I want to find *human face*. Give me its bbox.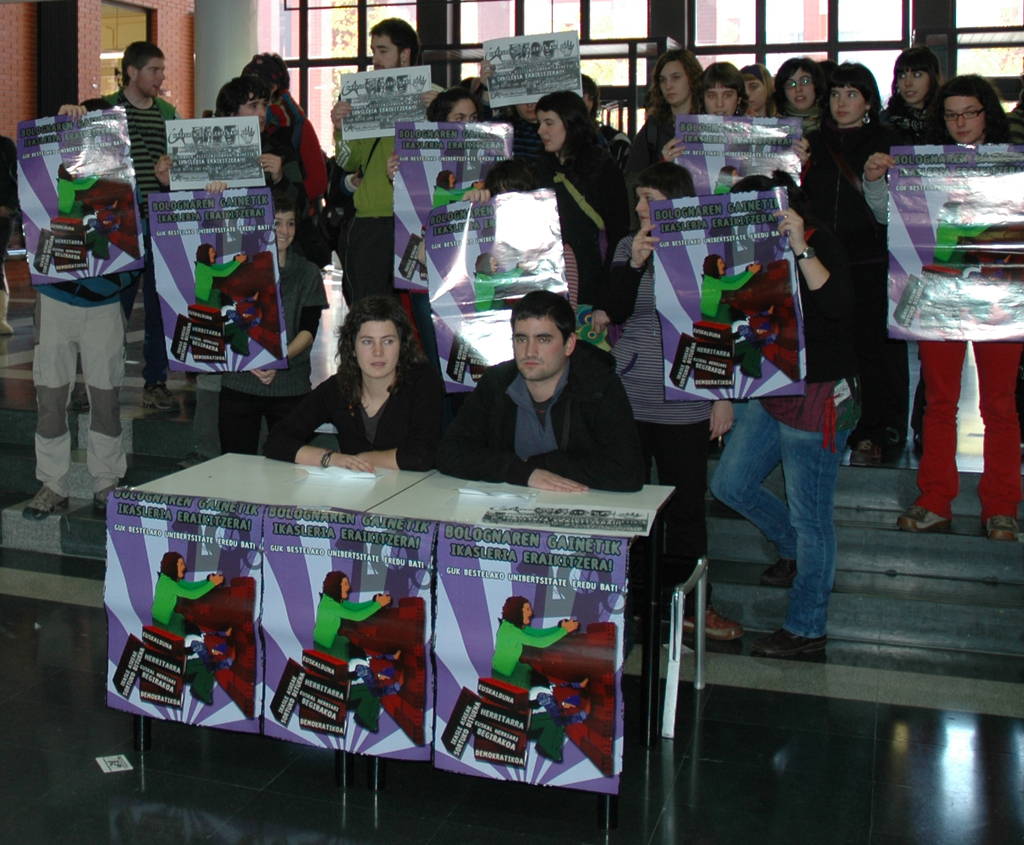
[left=446, top=95, right=475, bottom=124].
